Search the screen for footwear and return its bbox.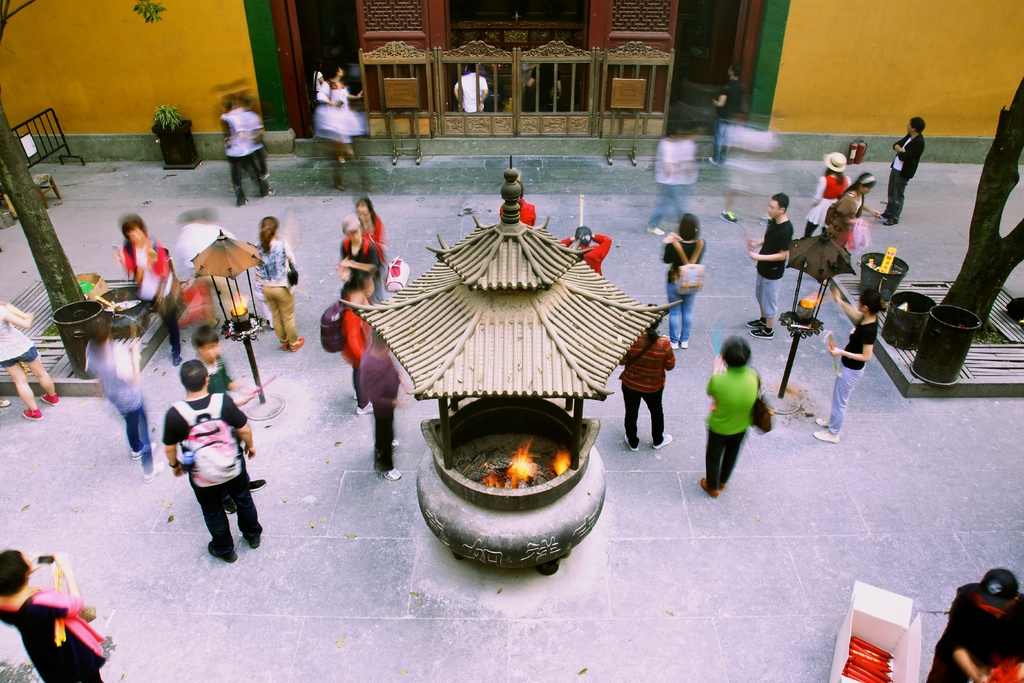
Found: pyautogui.locateOnScreen(202, 538, 236, 562).
